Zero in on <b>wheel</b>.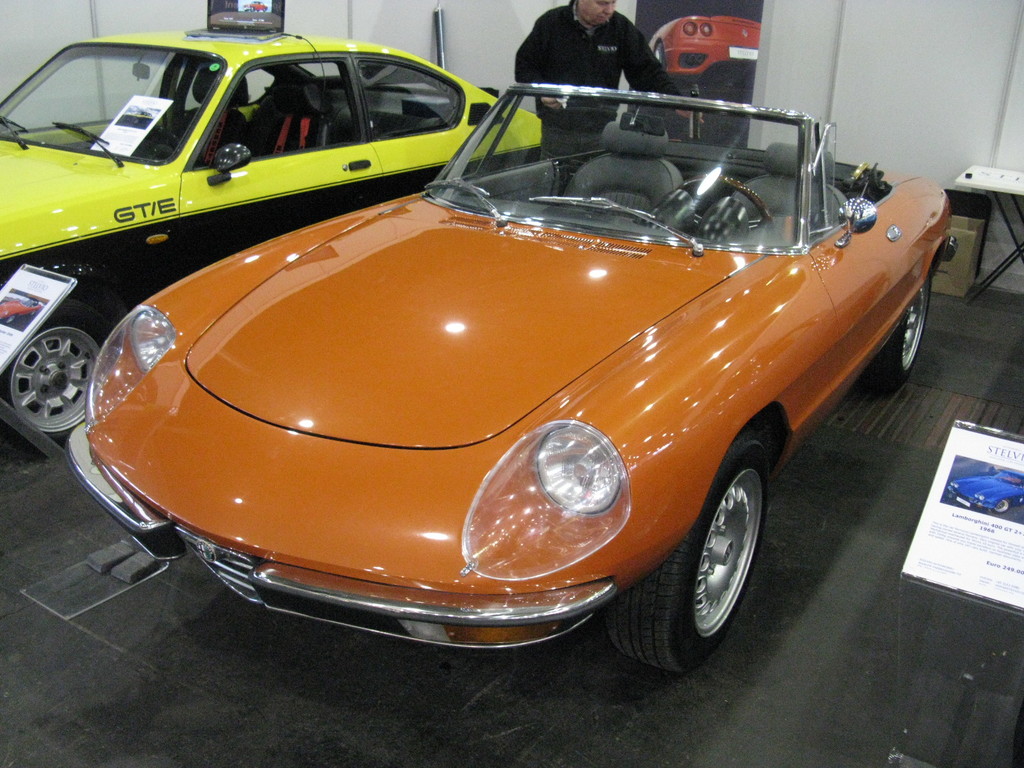
Zeroed in: Rect(992, 497, 1008, 516).
